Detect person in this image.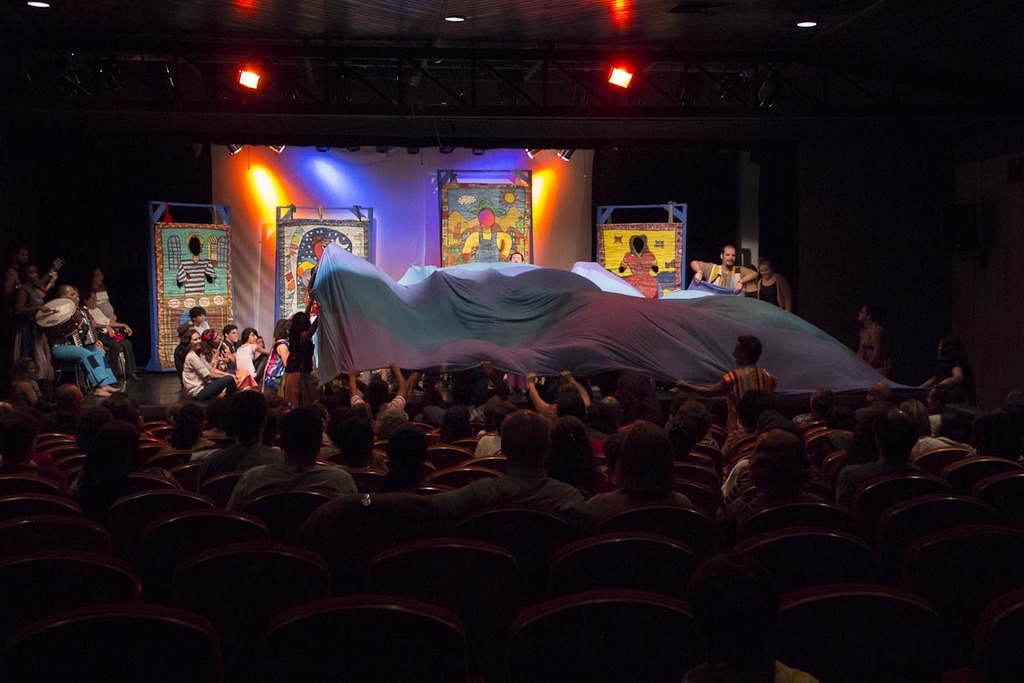
Detection: {"left": 752, "top": 249, "right": 792, "bottom": 315}.
